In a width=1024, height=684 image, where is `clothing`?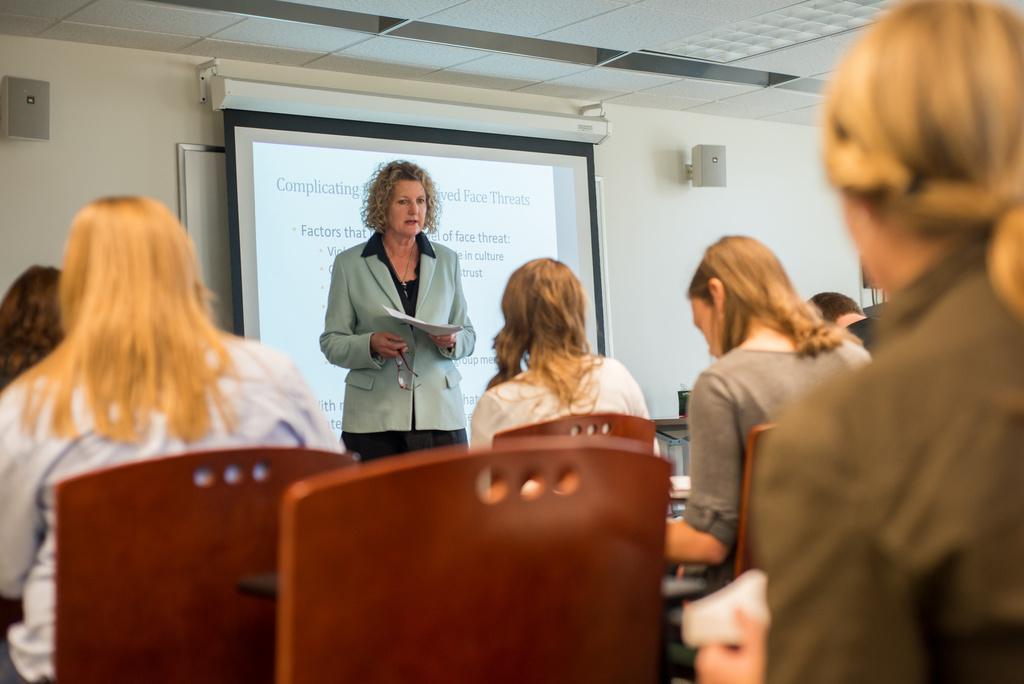
0,321,339,683.
